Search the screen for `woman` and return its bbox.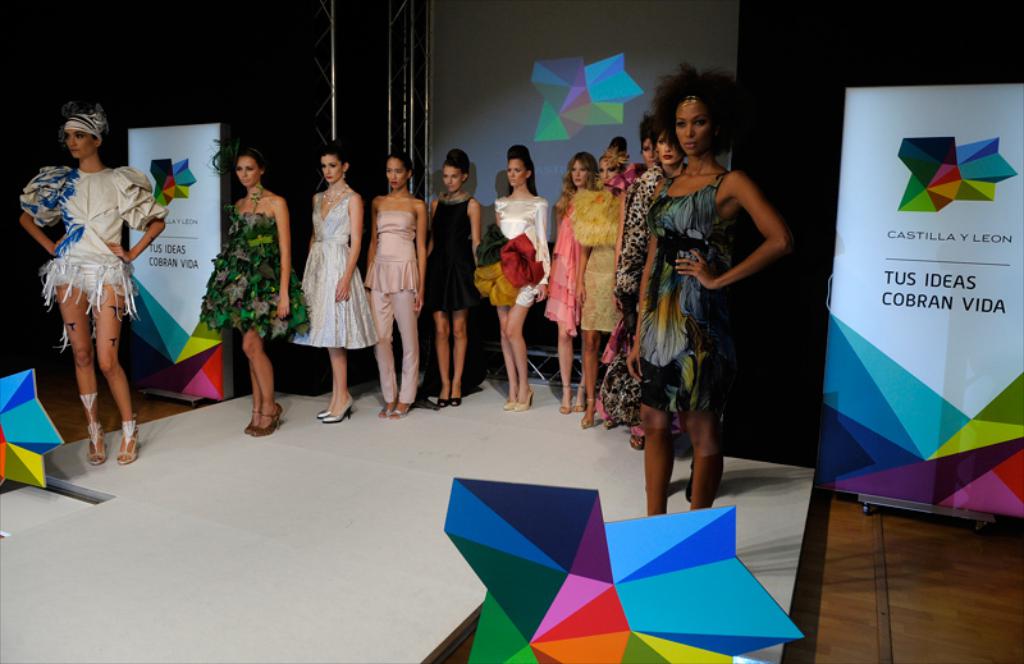
Found: <bbox>198, 138, 291, 436</bbox>.
